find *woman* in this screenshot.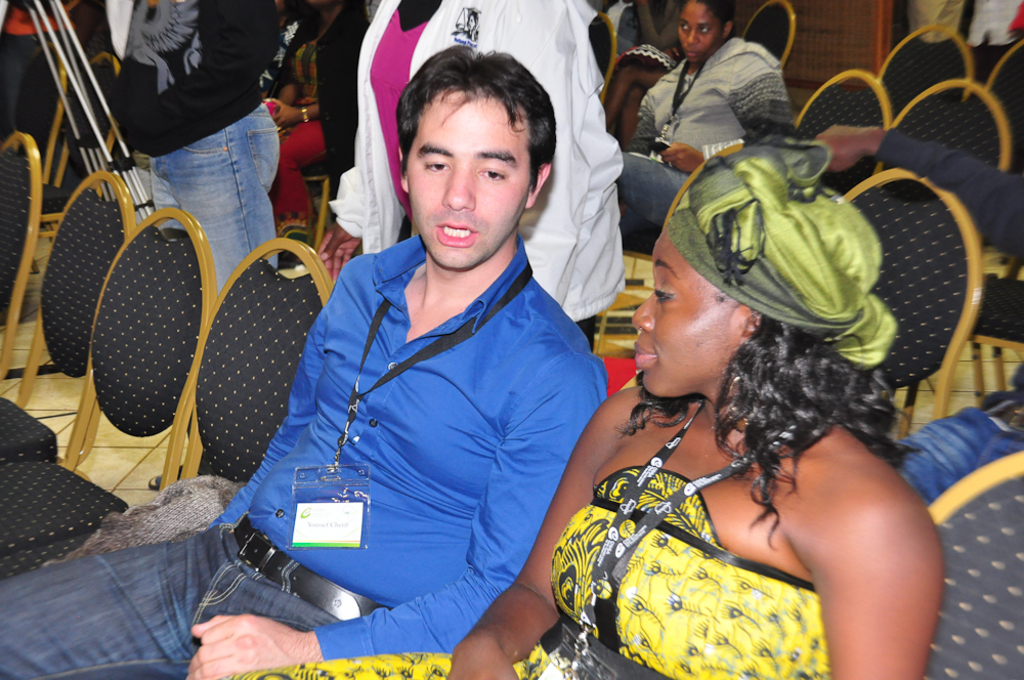
The bounding box for *woman* is (left=315, top=0, right=624, bottom=349).
